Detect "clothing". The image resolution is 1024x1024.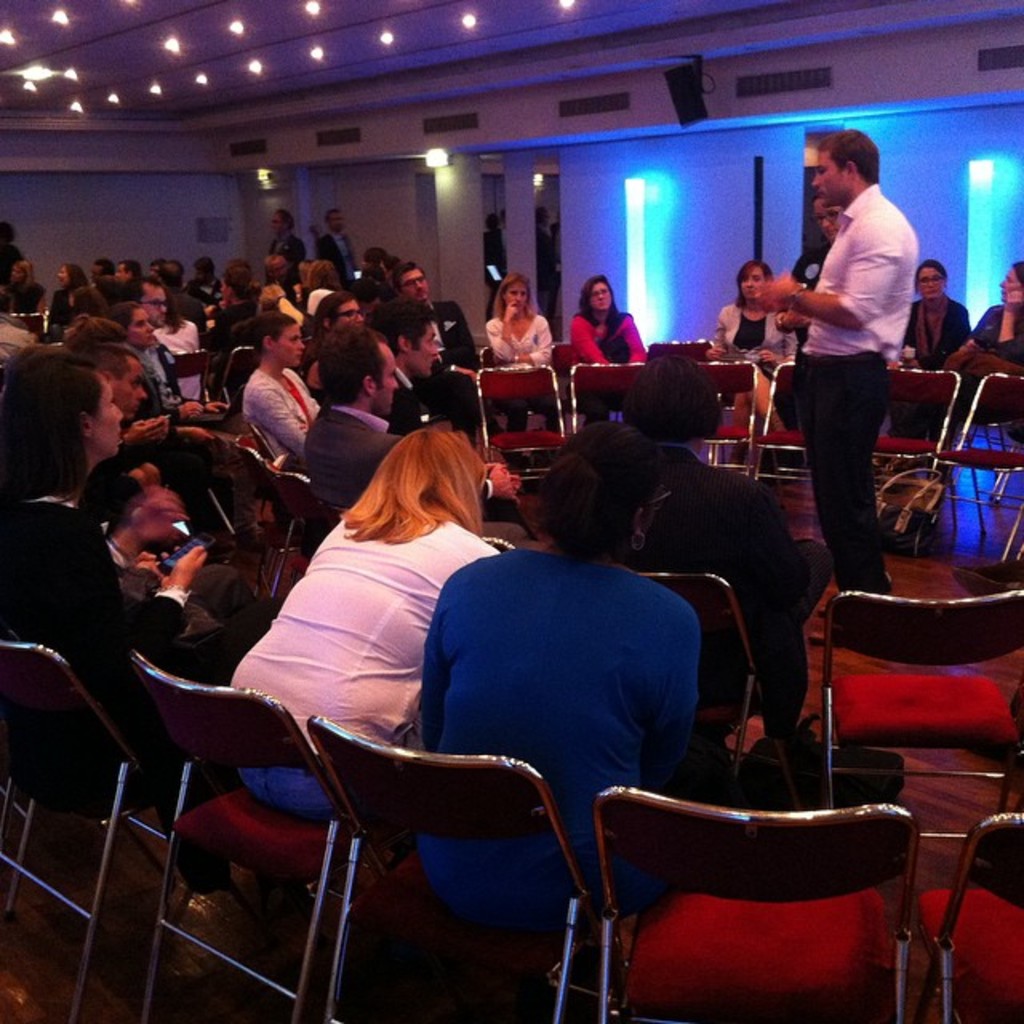
573:302:650:413.
